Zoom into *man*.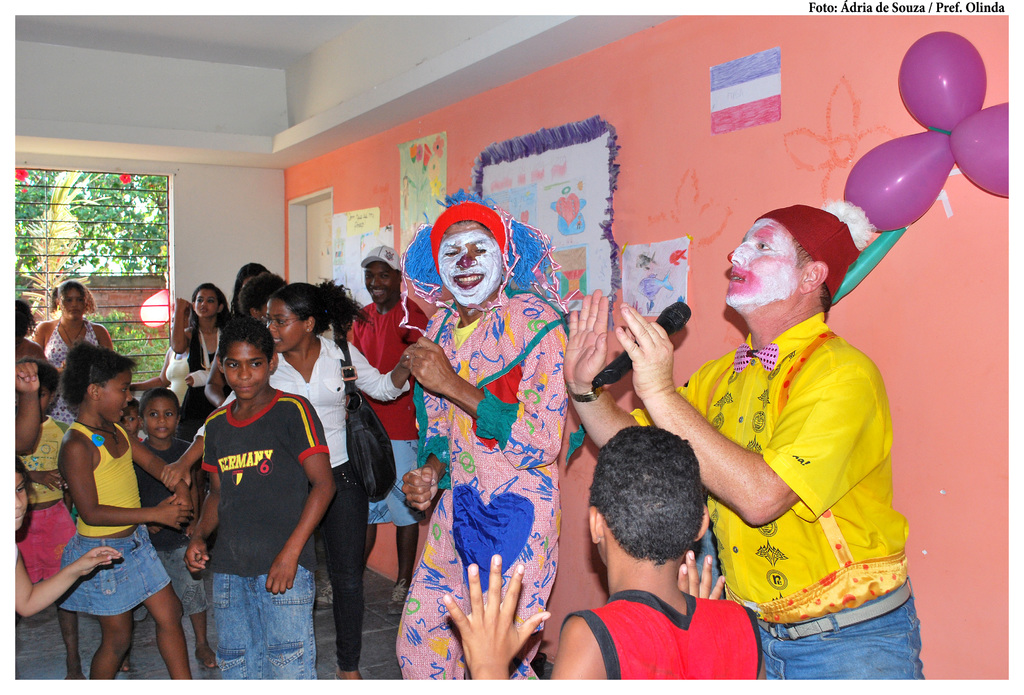
Zoom target: bbox(310, 244, 422, 612).
